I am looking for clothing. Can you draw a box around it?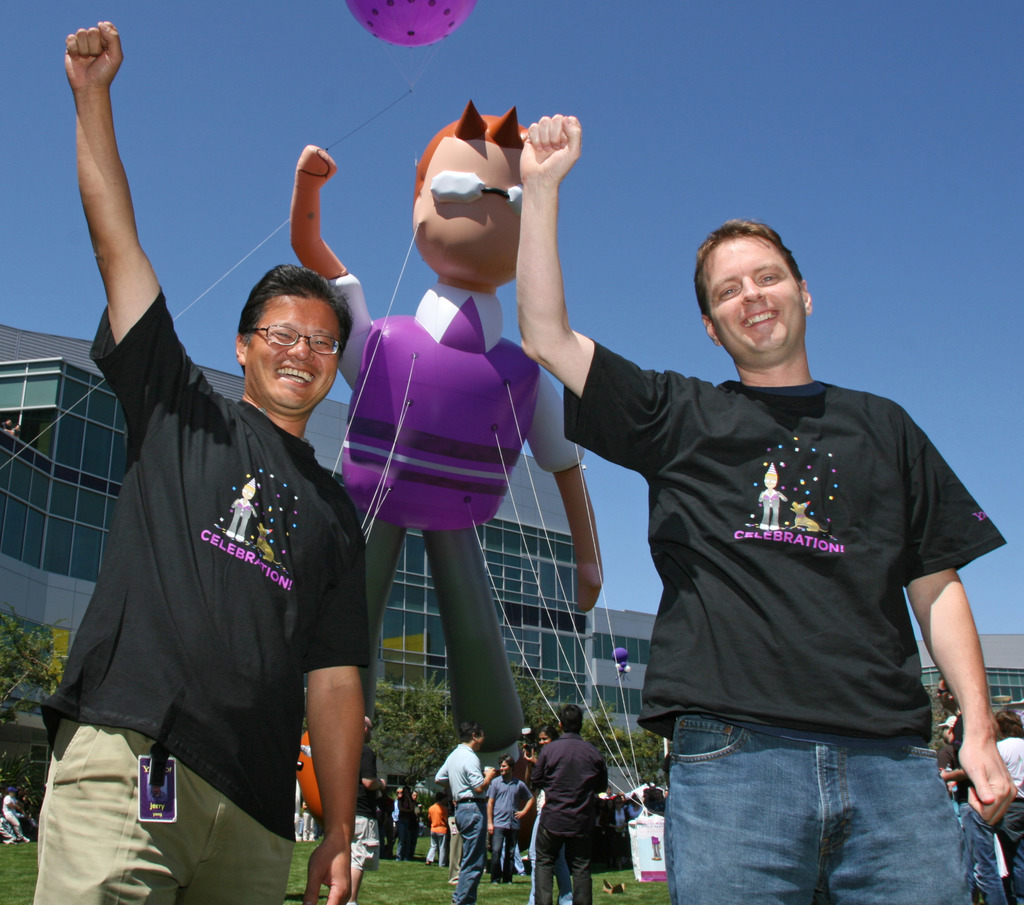
Sure, the bounding box is {"left": 229, "top": 499, "right": 257, "bottom": 536}.
